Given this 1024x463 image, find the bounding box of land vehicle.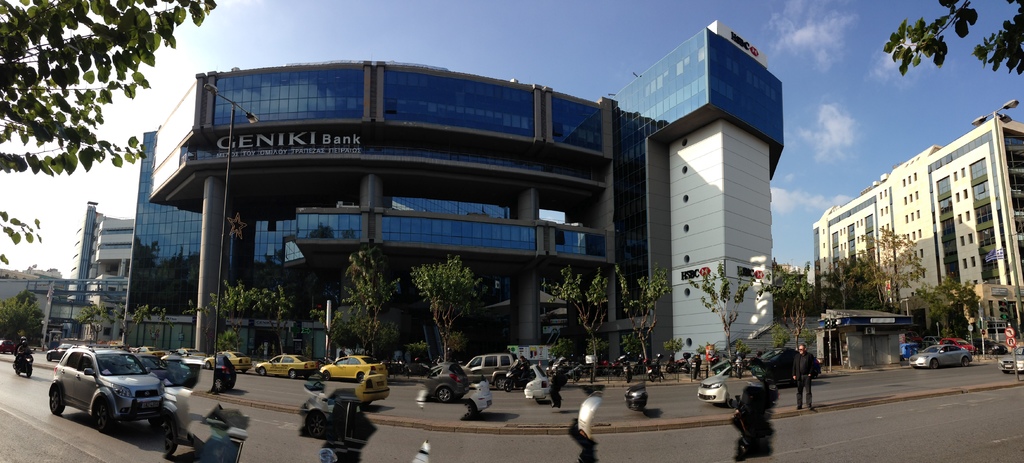
x1=134 y1=346 x2=161 y2=353.
